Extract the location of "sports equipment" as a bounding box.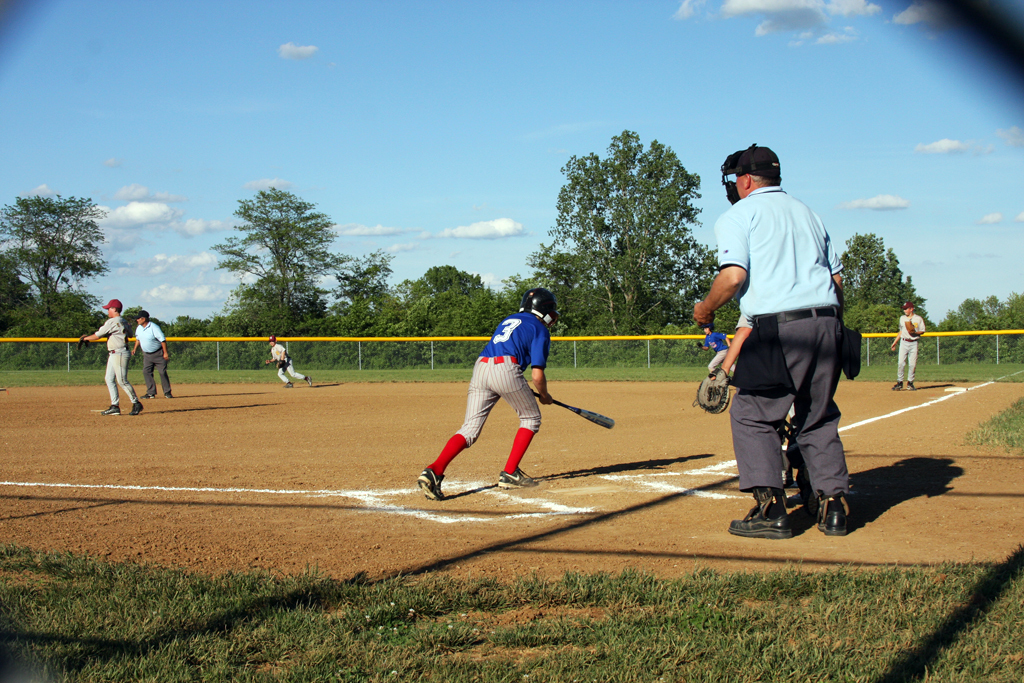
bbox=[275, 360, 291, 372].
